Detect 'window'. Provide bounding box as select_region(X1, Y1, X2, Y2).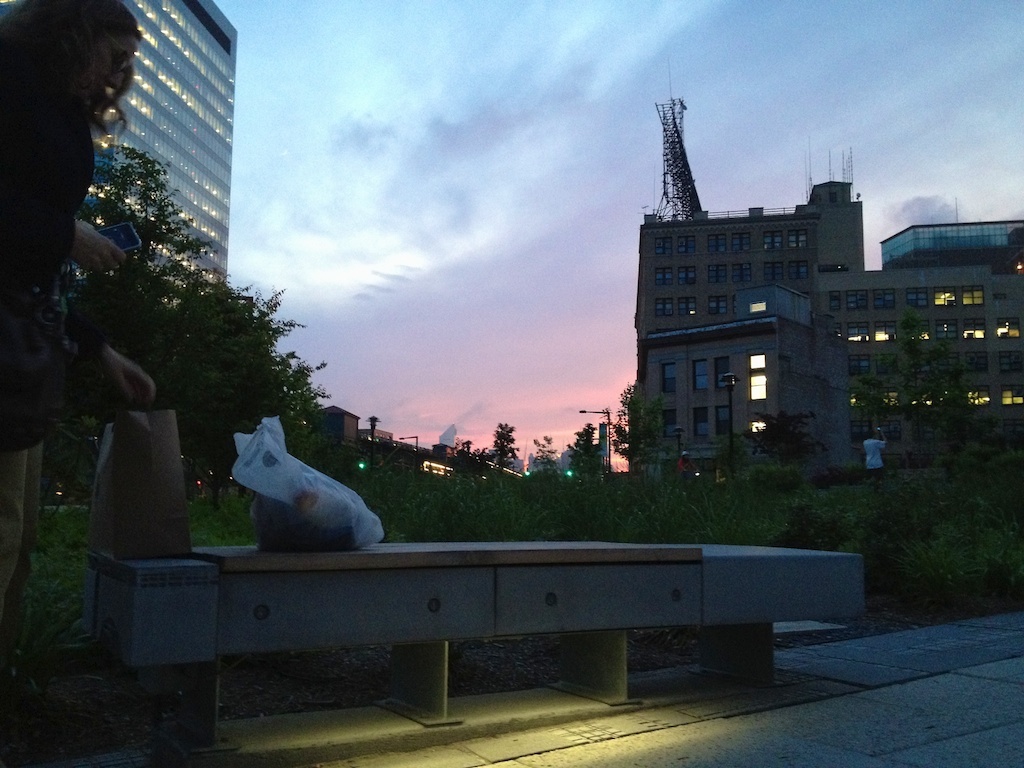
select_region(963, 316, 983, 336).
